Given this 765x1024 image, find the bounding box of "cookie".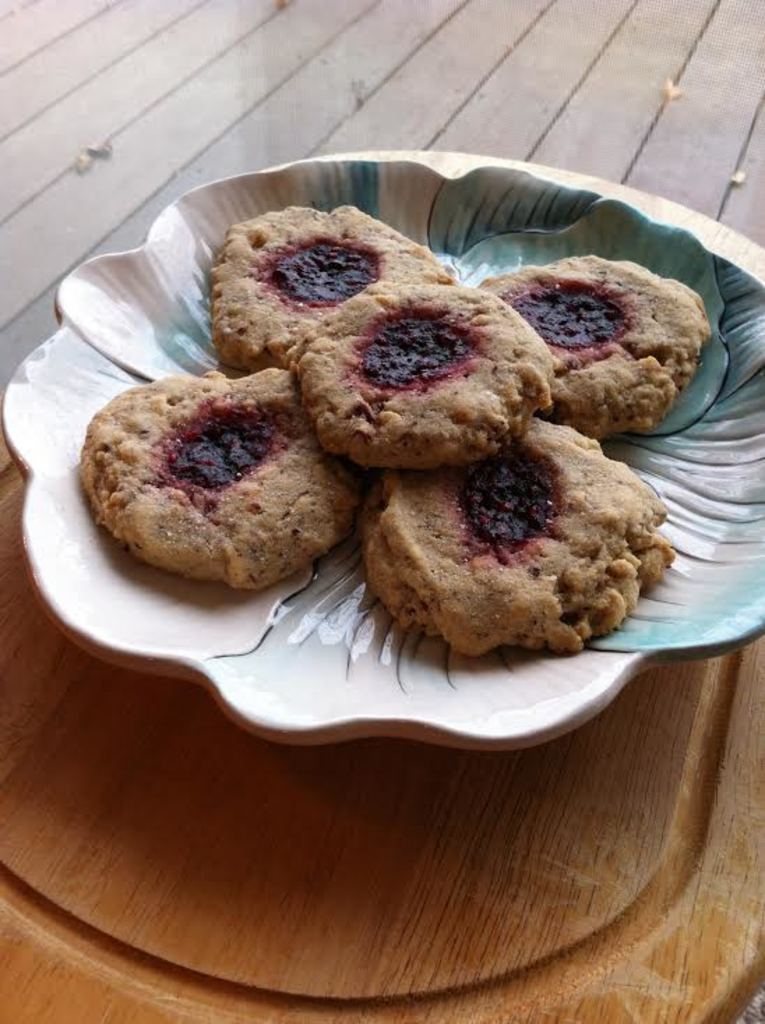
200, 197, 450, 368.
